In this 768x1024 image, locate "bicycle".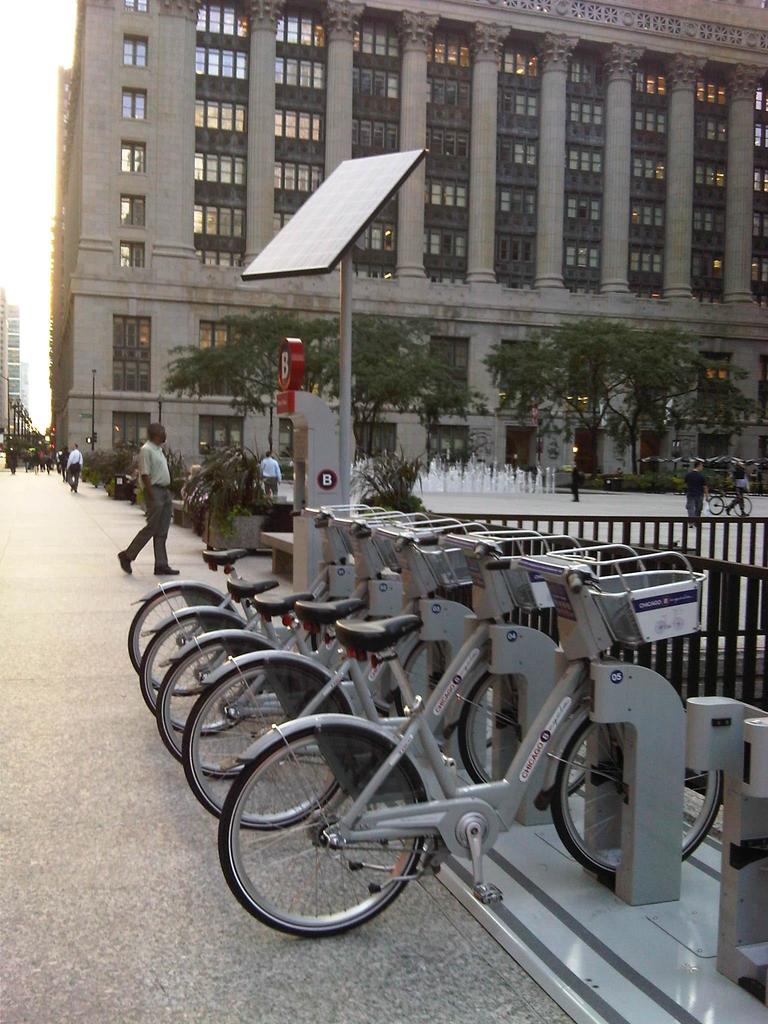
Bounding box: (x1=123, y1=462, x2=420, y2=693).
